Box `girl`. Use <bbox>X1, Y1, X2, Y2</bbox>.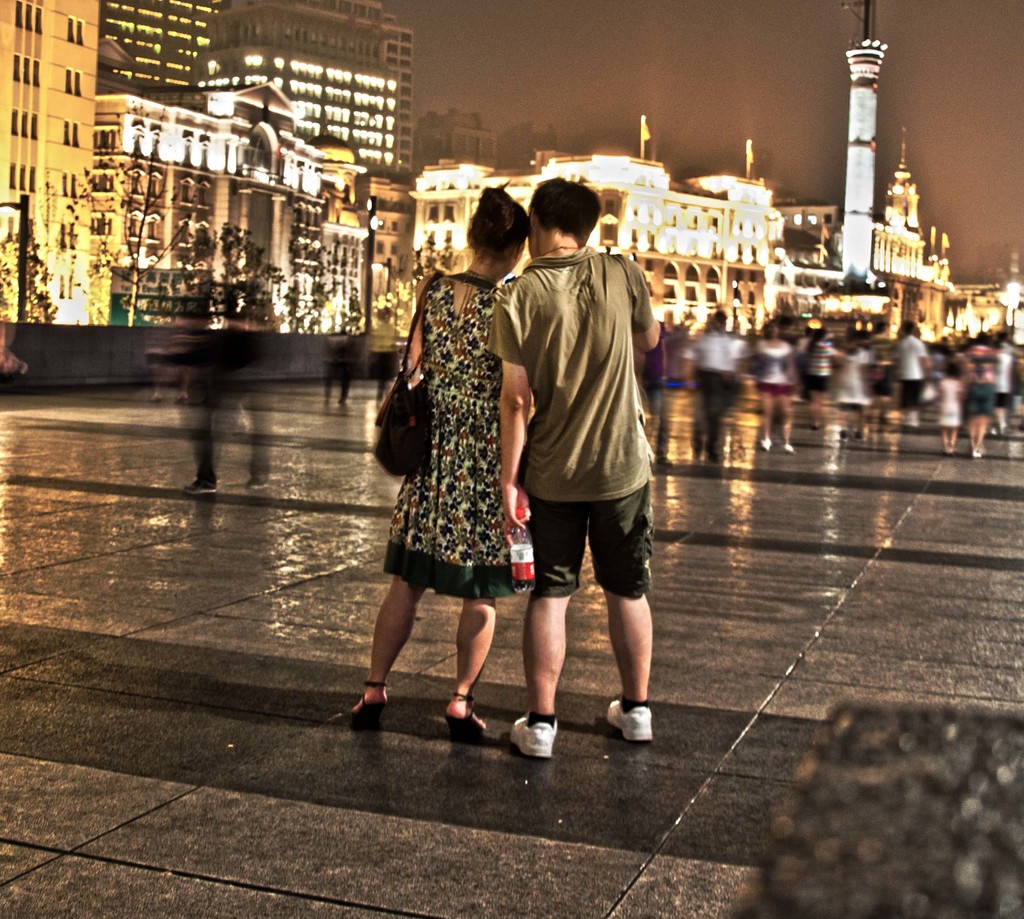
<bbox>341, 187, 543, 740</bbox>.
